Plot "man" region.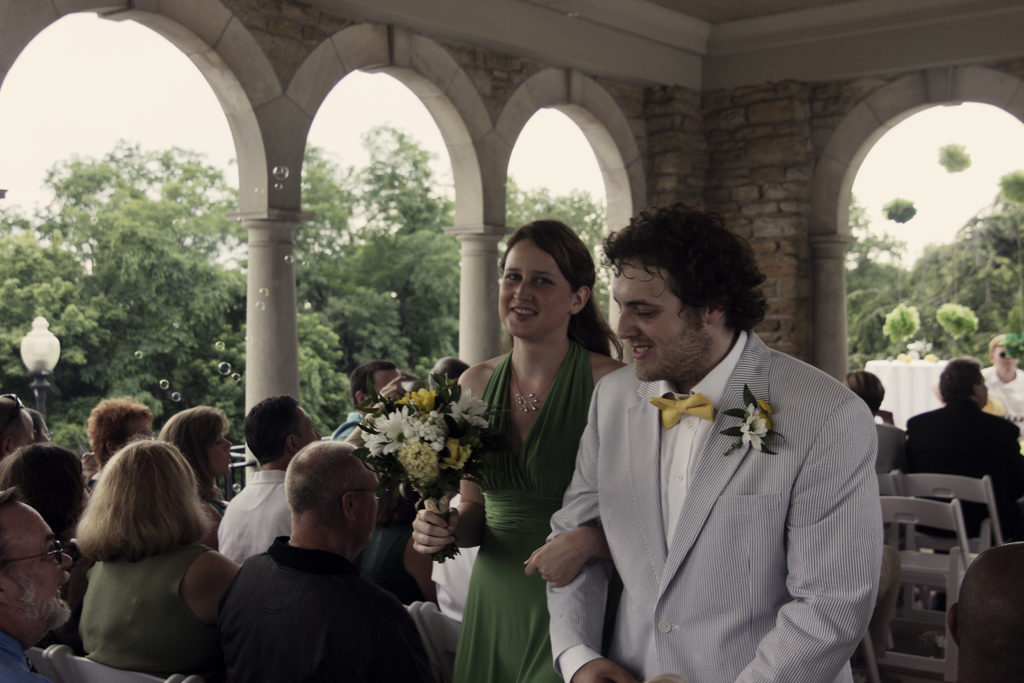
Plotted at [left=0, top=392, right=33, bottom=466].
